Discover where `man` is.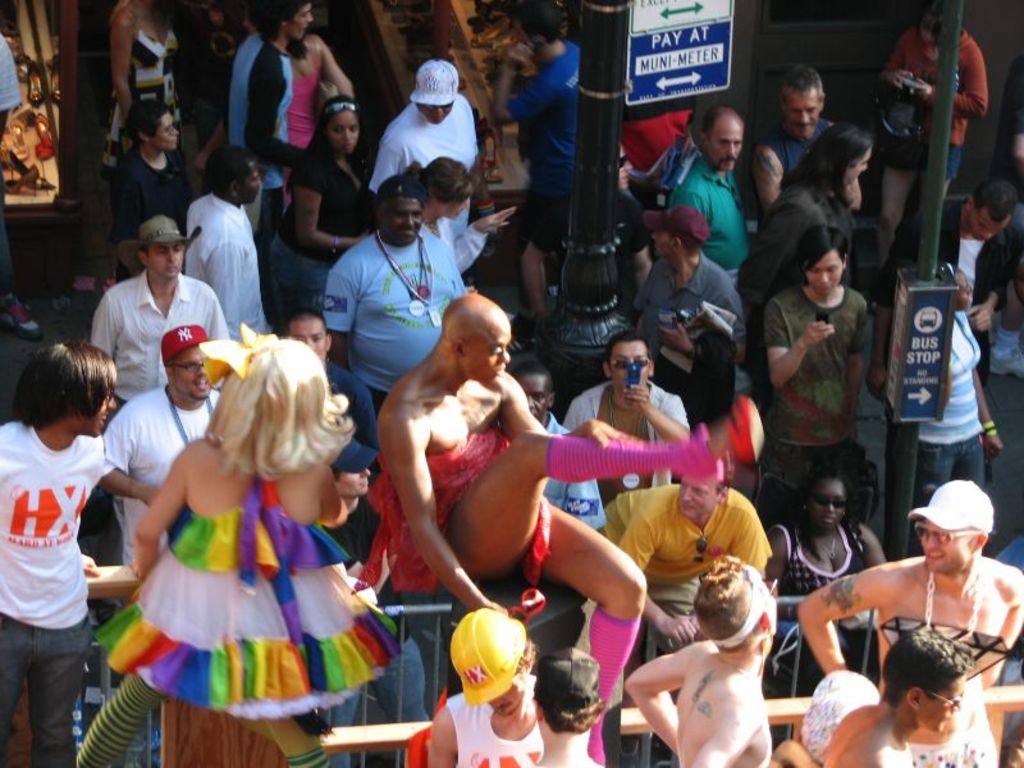
Discovered at (x1=616, y1=474, x2=773, y2=657).
